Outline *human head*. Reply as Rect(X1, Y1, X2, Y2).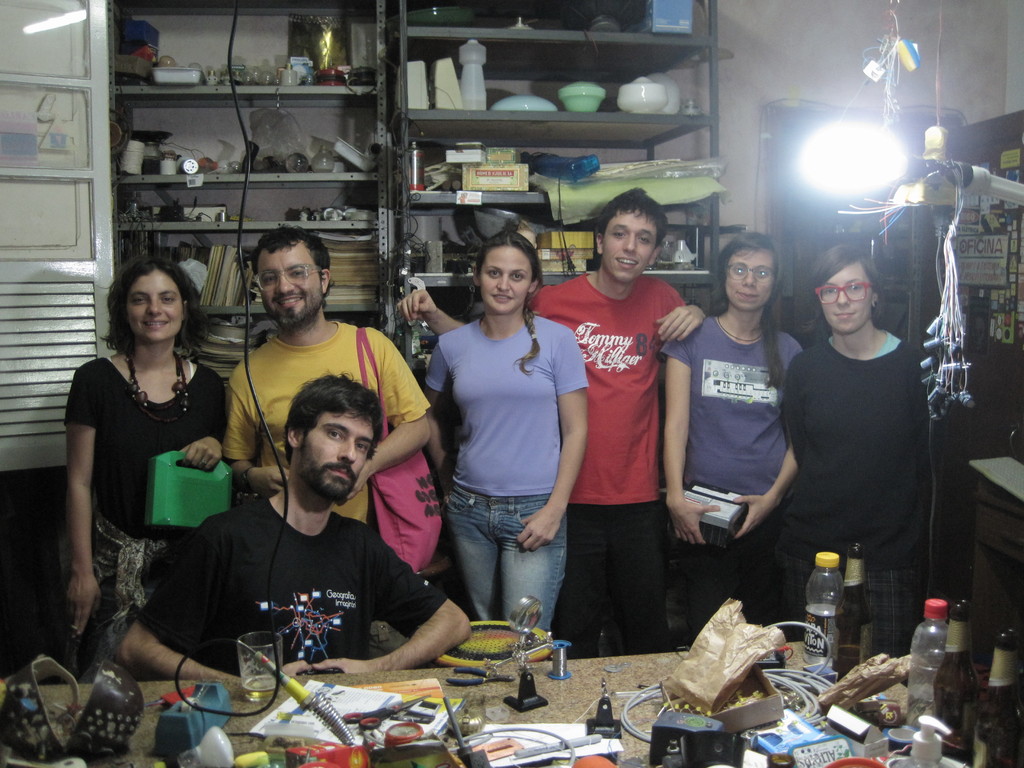
Rect(815, 243, 888, 327).
